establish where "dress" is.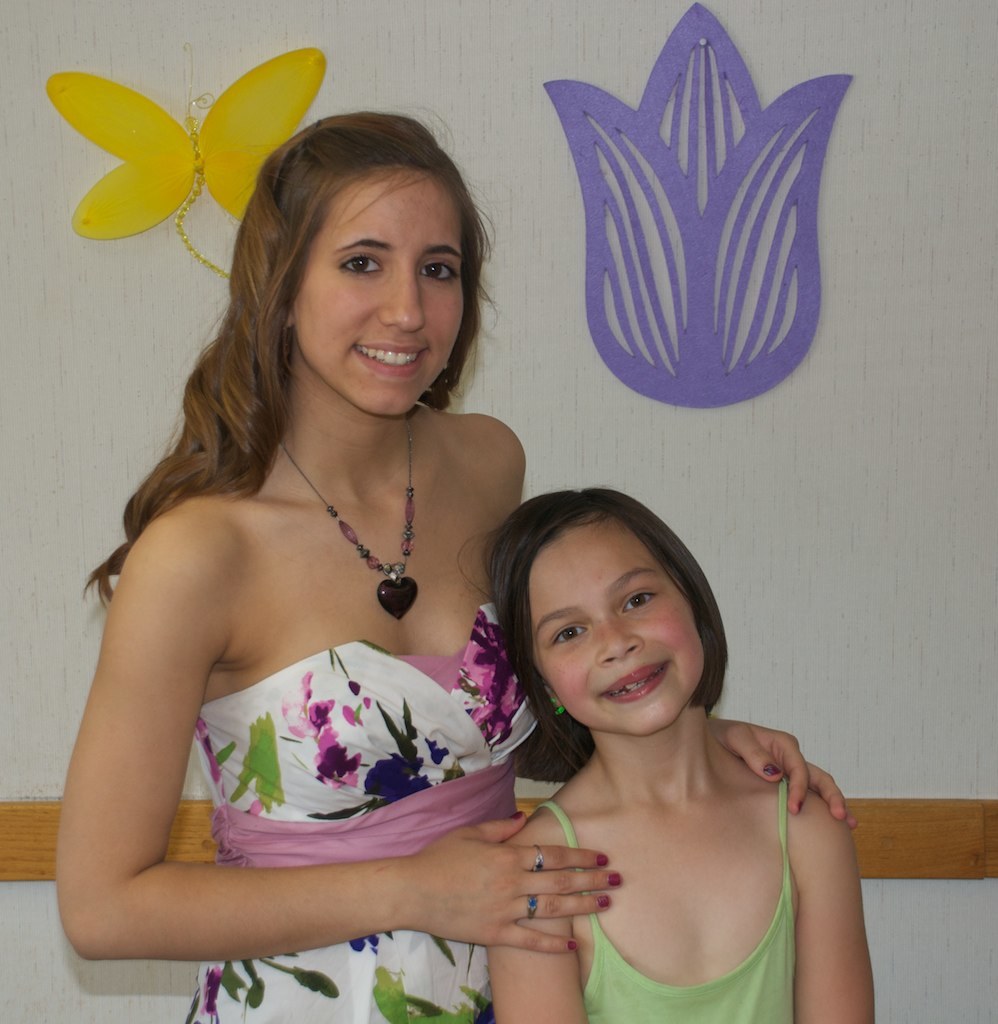
Established at l=183, t=605, r=544, b=1023.
